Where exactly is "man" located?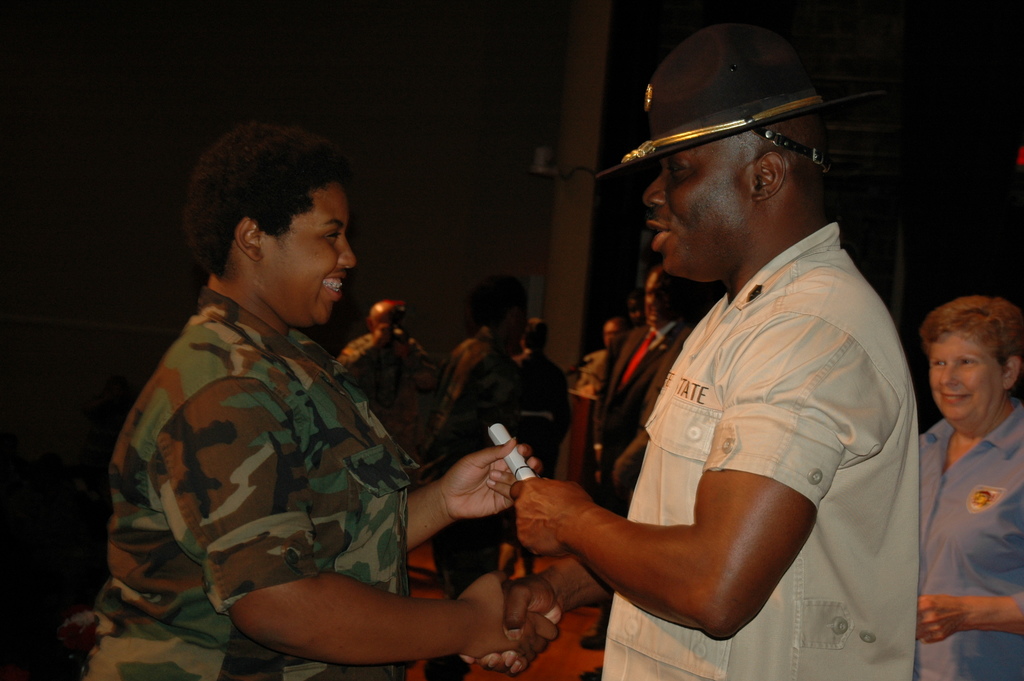
Its bounding box is 516/16/919/680.
